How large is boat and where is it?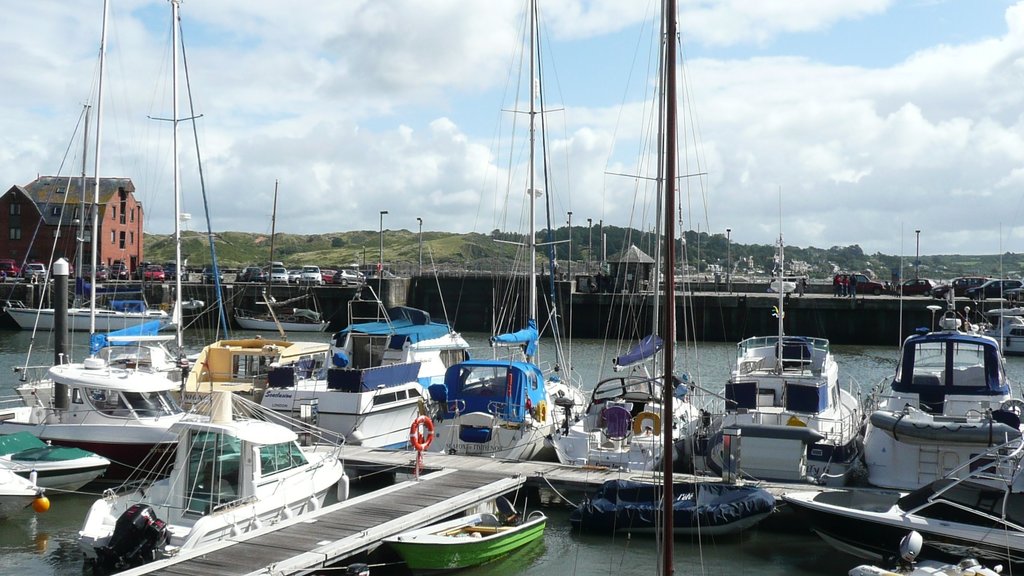
Bounding box: select_region(74, 391, 353, 549).
